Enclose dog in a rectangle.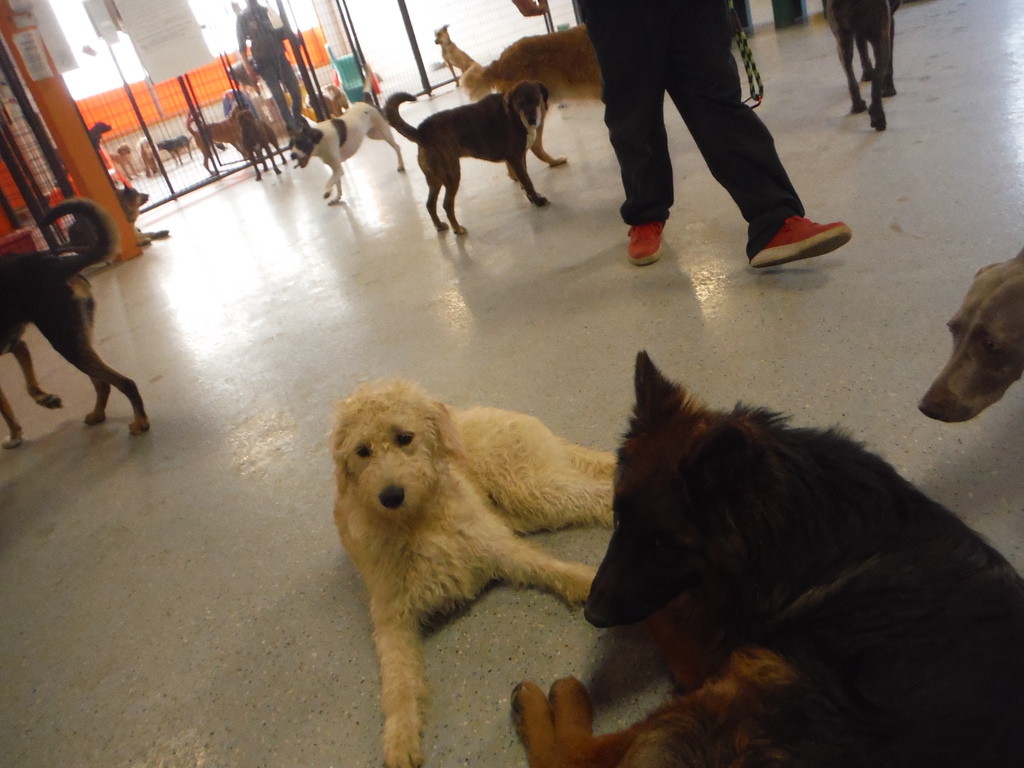
227, 54, 260, 98.
